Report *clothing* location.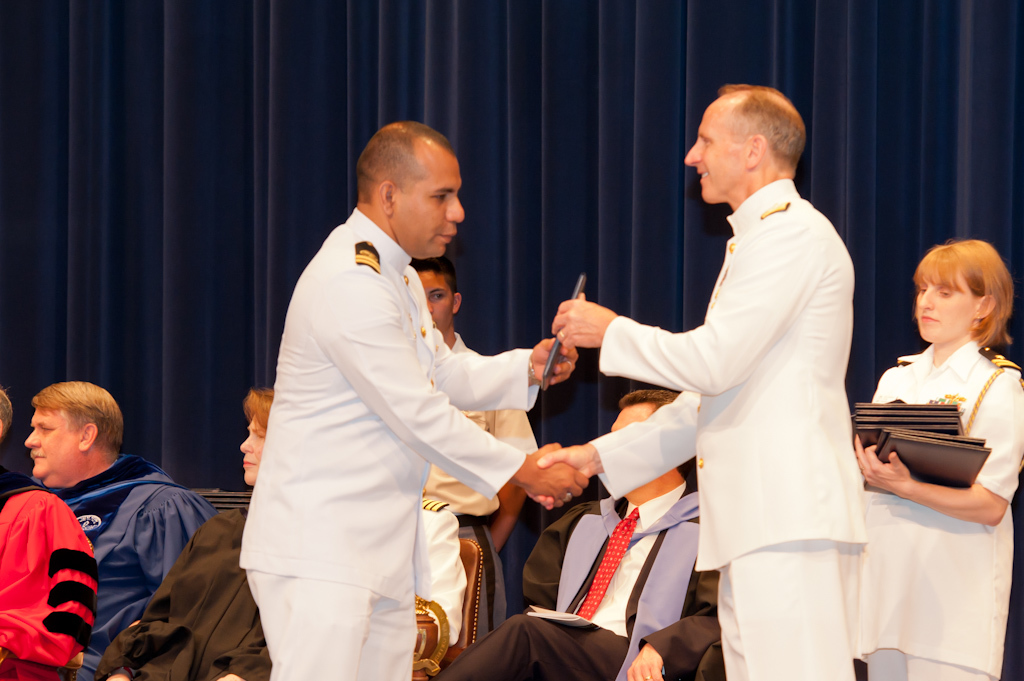
Report: bbox=(434, 470, 725, 680).
